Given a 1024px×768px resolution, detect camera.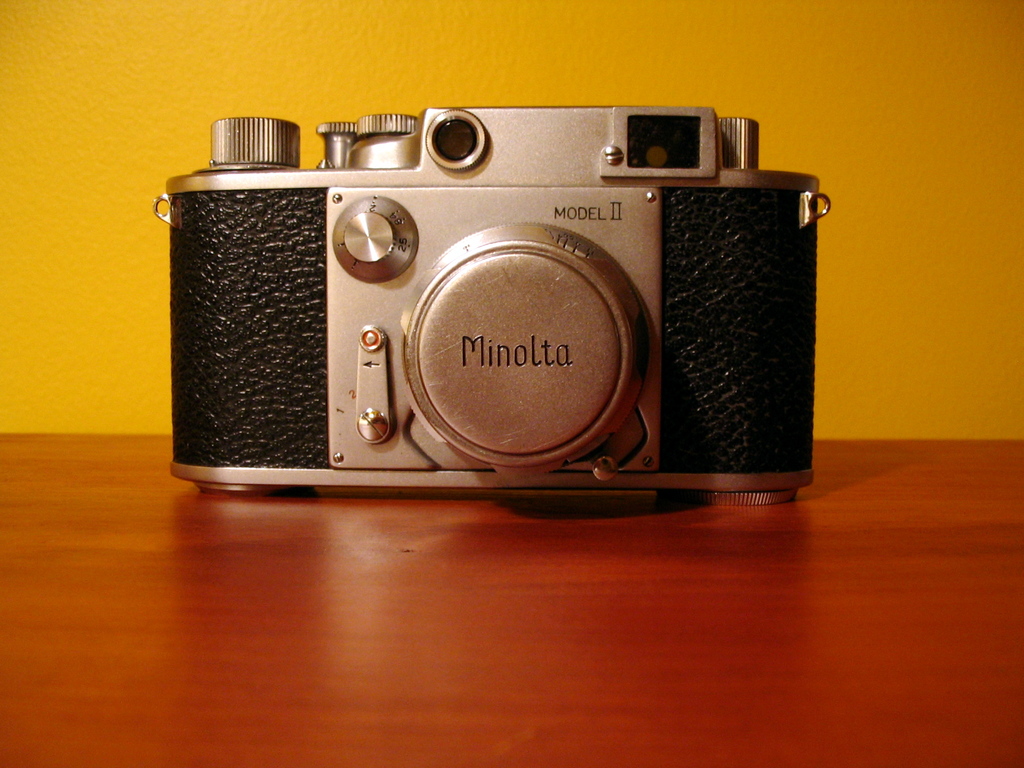
locate(154, 106, 828, 511).
